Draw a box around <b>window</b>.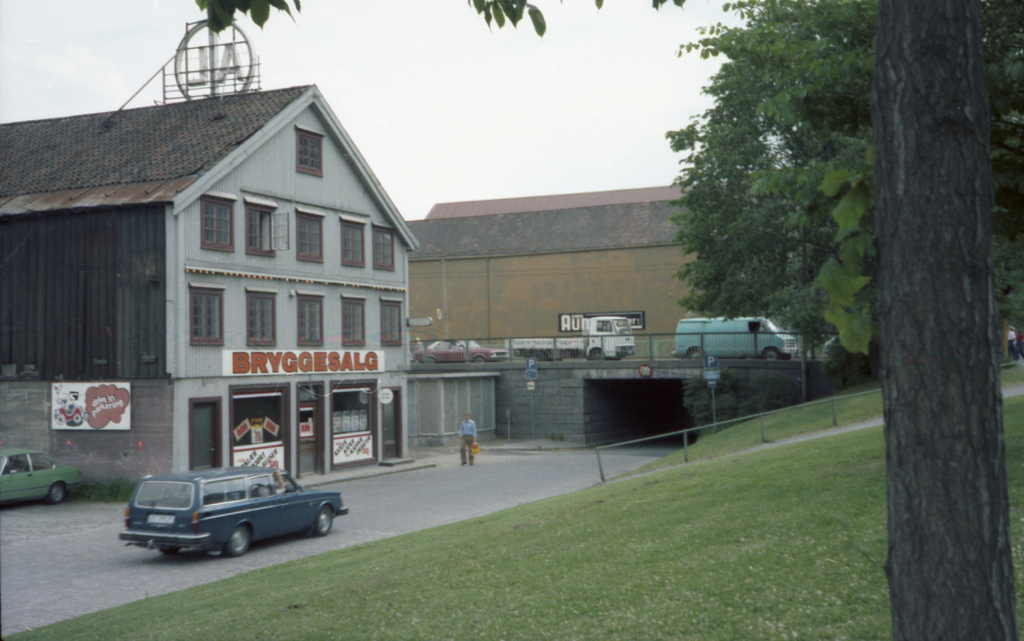
<region>294, 206, 323, 261</region>.
